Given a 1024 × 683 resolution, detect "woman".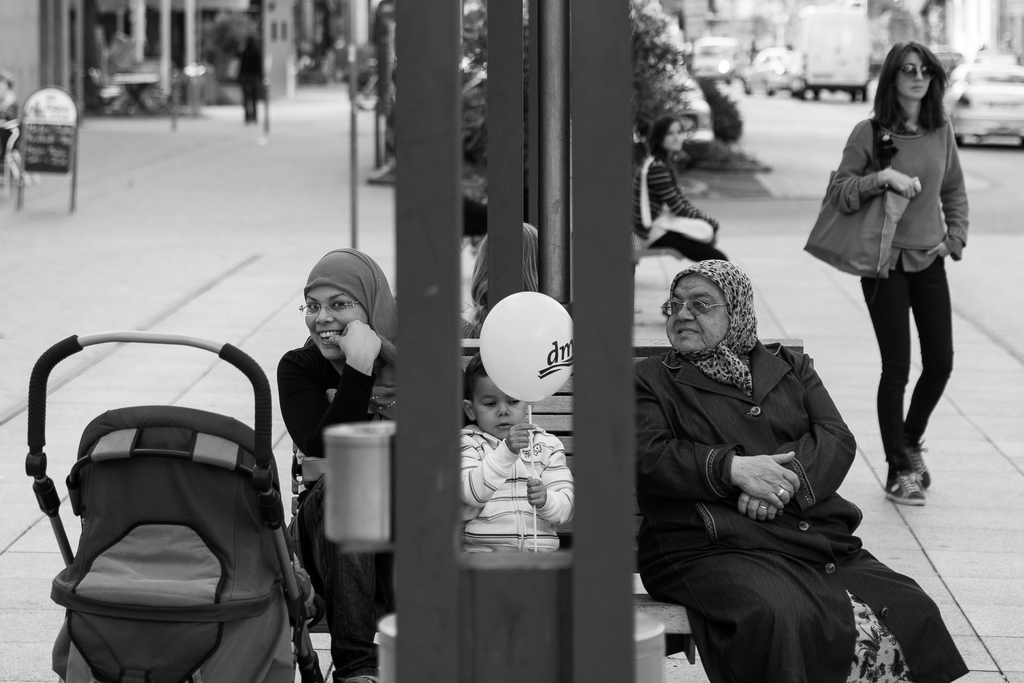
left=812, top=47, right=977, bottom=496.
